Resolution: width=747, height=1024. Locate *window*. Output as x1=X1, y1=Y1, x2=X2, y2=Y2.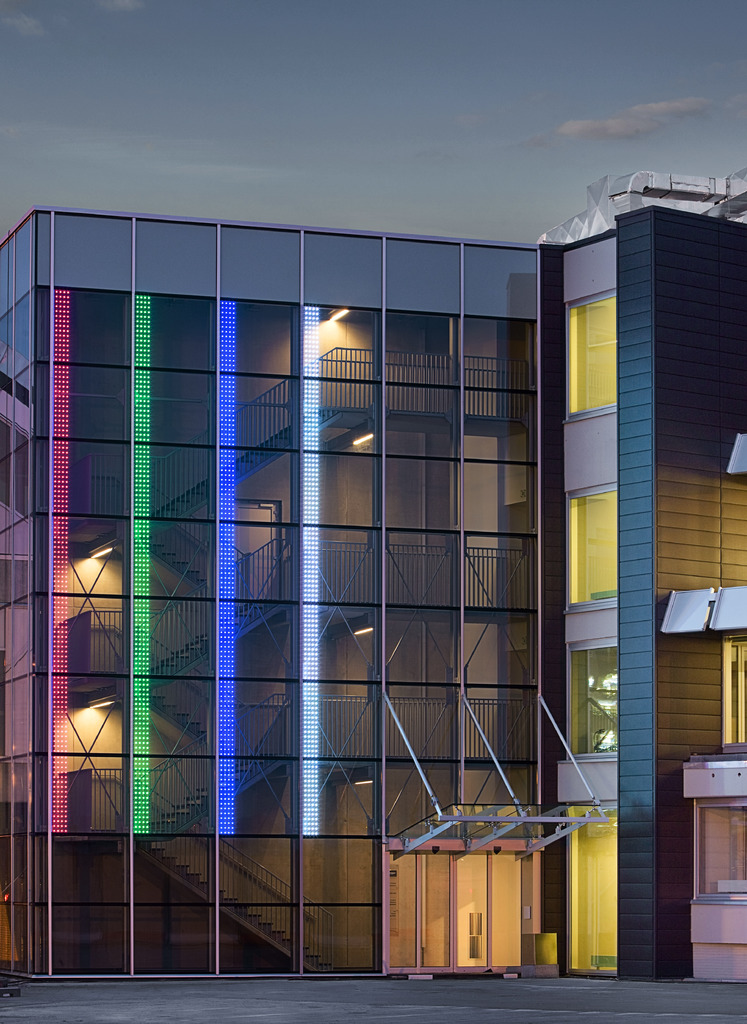
x1=564, y1=643, x2=616, y2=767.
